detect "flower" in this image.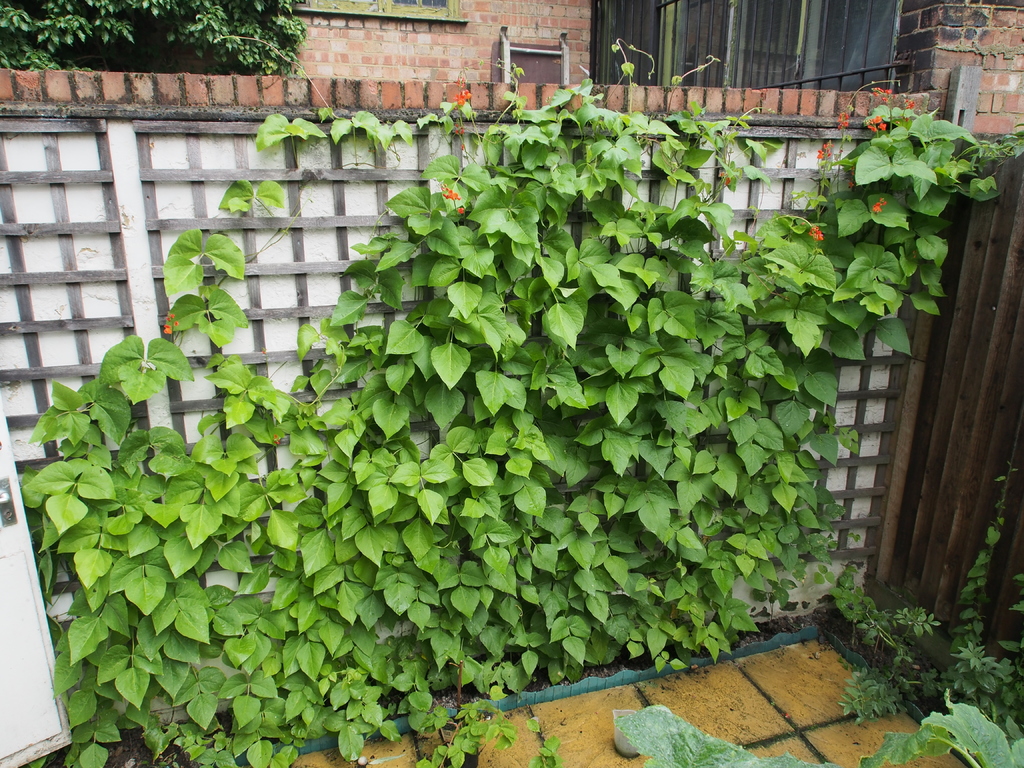
Detection: <region>870, 196, 888, 214</region>.
